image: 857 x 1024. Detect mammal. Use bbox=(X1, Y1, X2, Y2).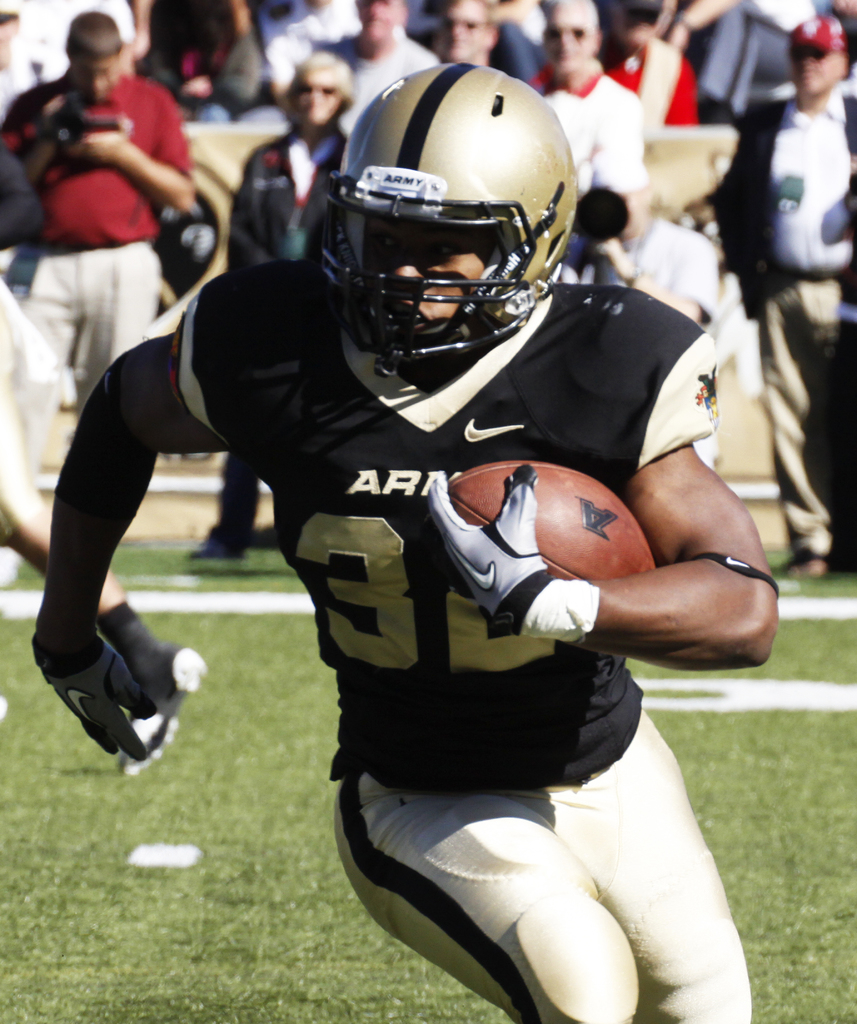
bbox=(564, 154, 712, 466).
